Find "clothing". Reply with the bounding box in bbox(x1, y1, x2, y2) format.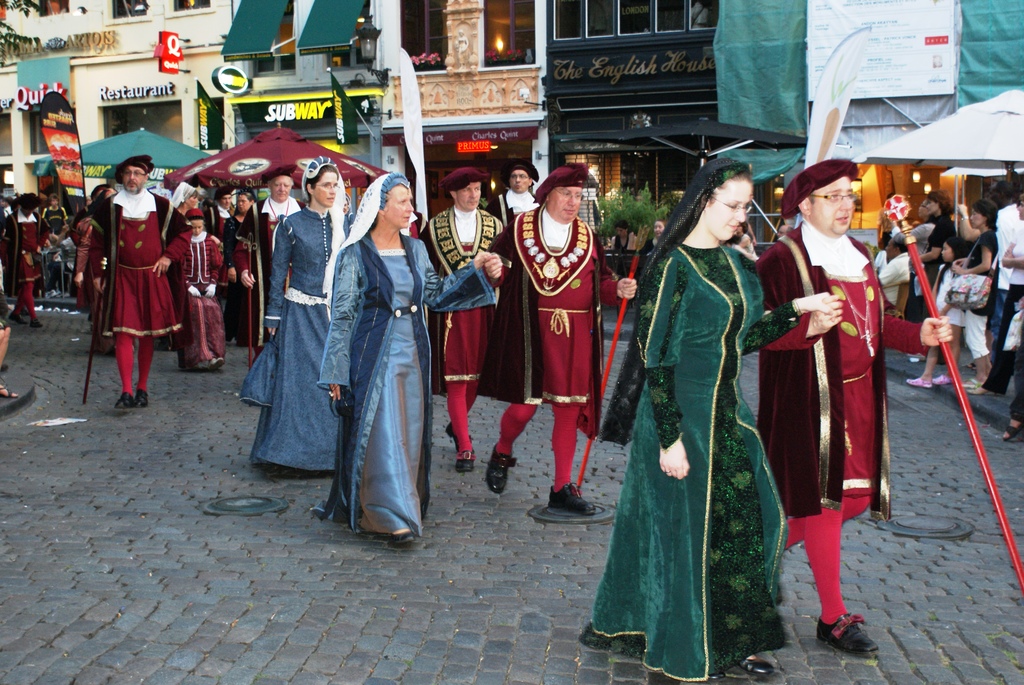
bbox(956, 220, 996, 354).
